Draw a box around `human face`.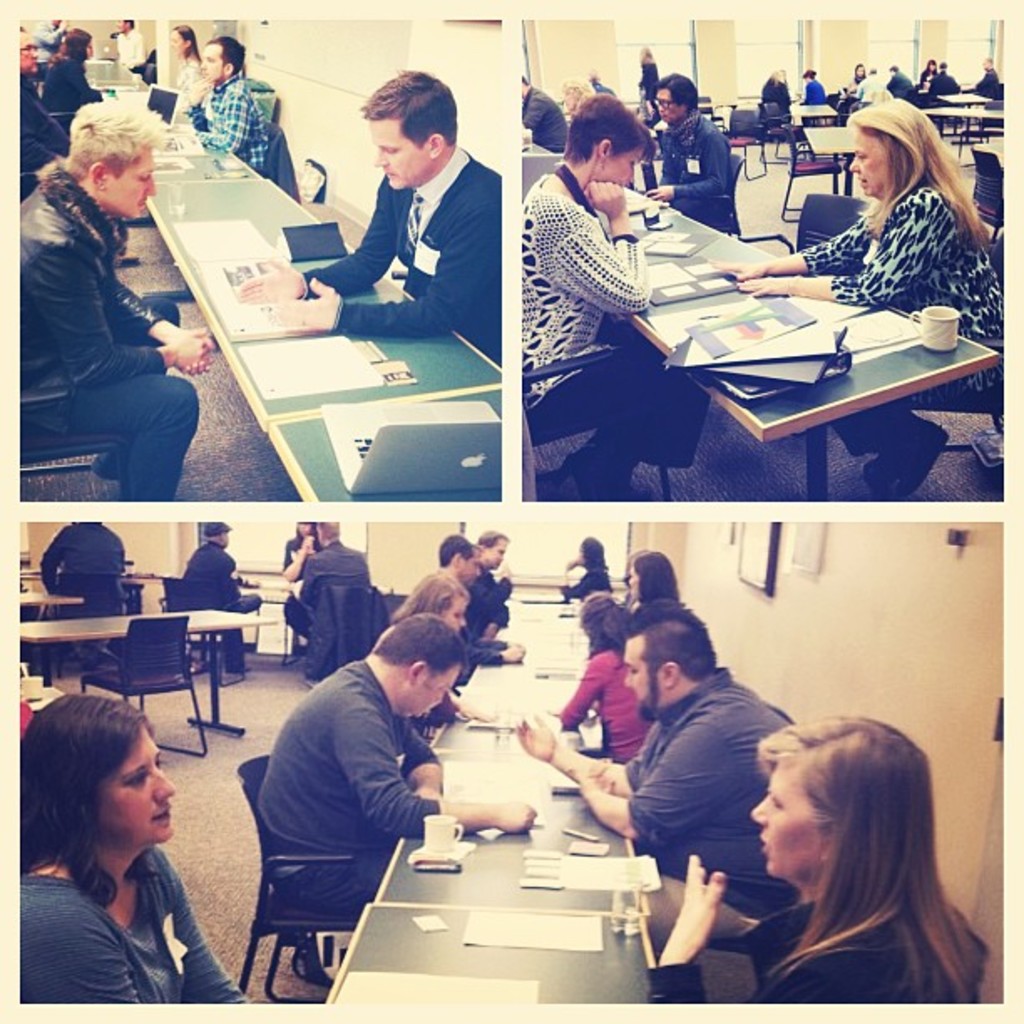
left=847, top=144, right=887, bottom=194.
